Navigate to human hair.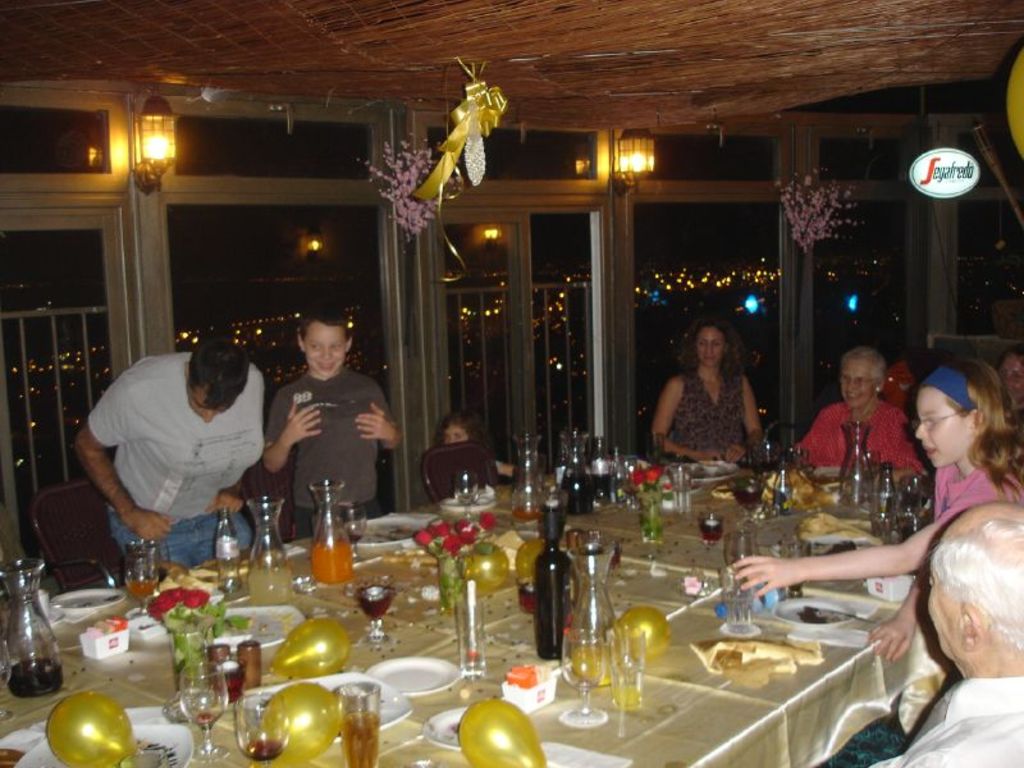
Navigation target: crop(929, 371, 997, 499).
